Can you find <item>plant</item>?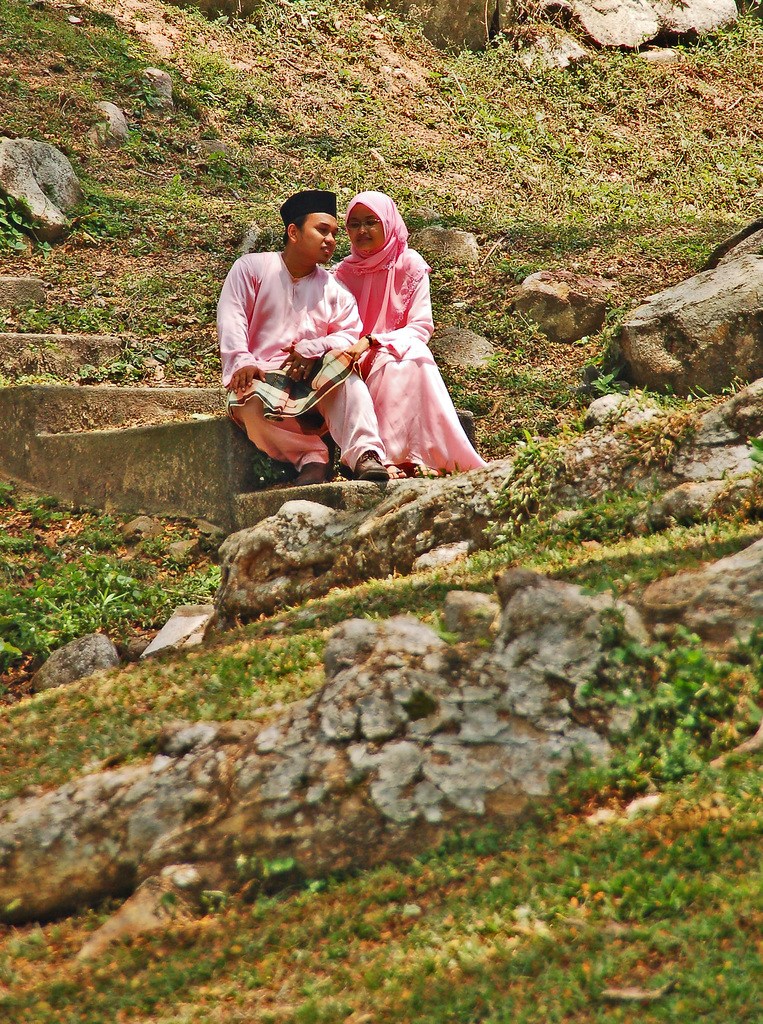
Yes, bounding box: 536,602,738,833.
